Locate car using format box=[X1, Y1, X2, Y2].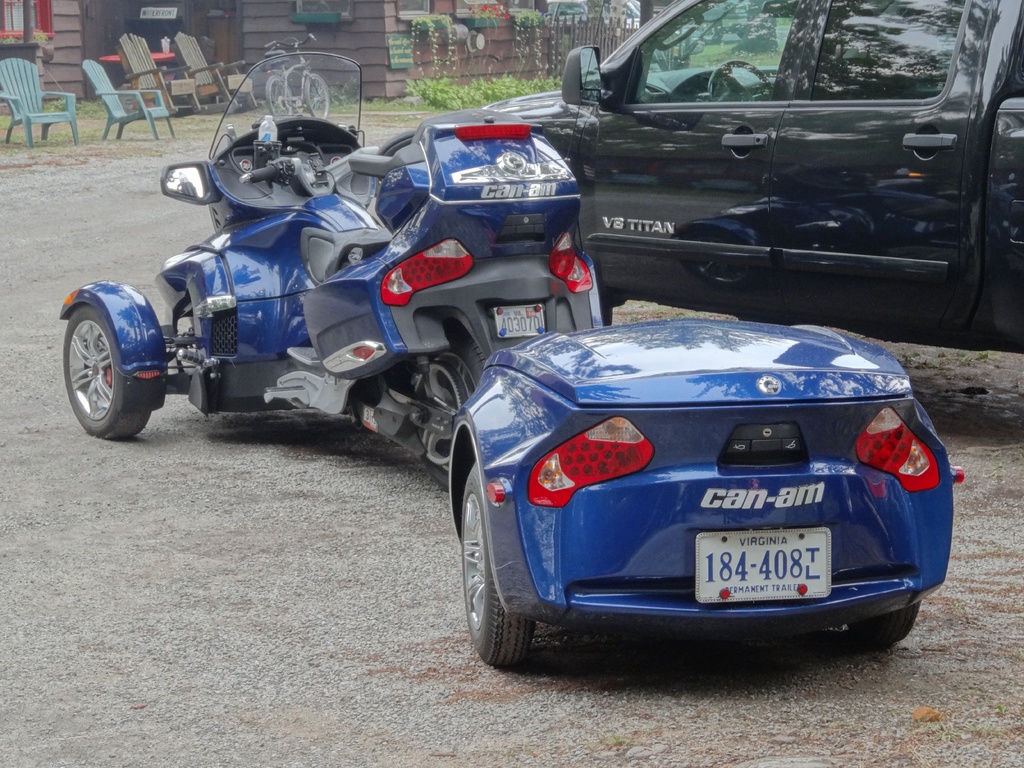
box=[487, 22, 1023, 317].
